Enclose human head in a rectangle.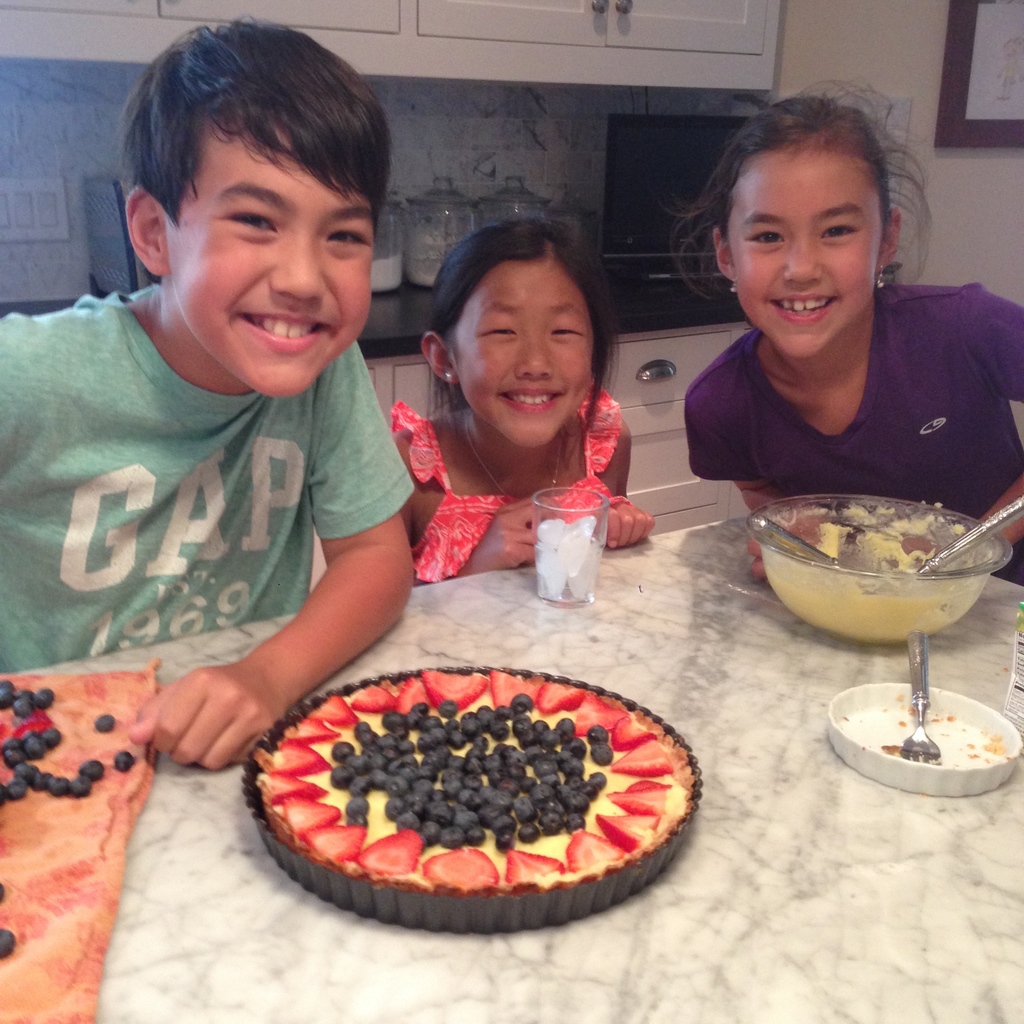
(left=420, top=218, right=612, bottom=450).
